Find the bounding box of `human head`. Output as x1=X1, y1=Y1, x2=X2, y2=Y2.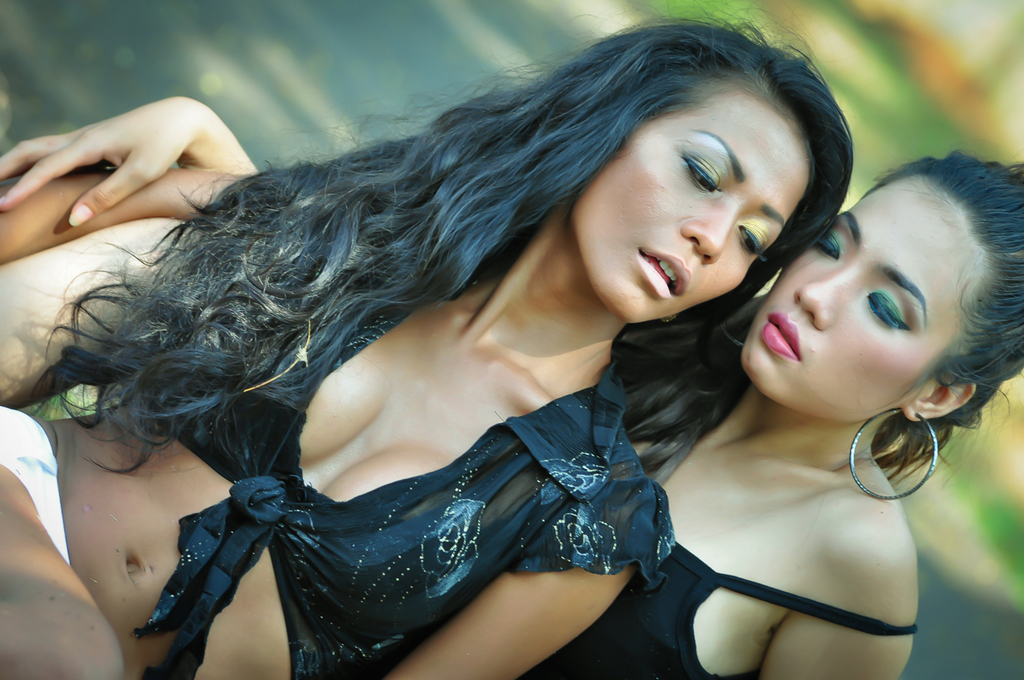
x1=551, y1=13, x2=856, y2=324.
